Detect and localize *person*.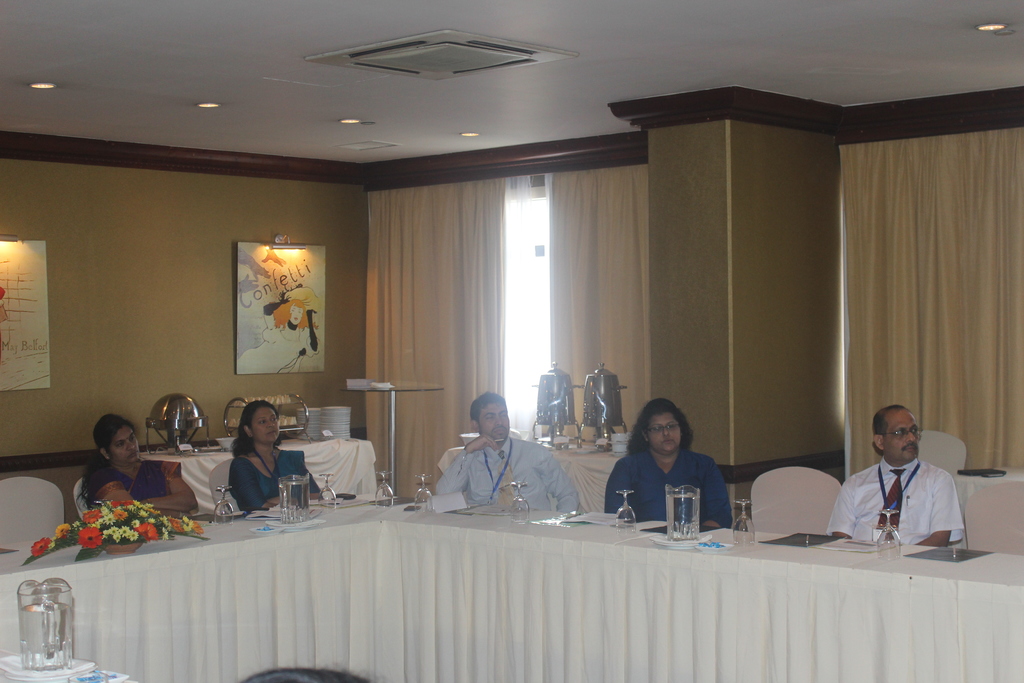
Localized at locate(607, 398, 737, 528).
